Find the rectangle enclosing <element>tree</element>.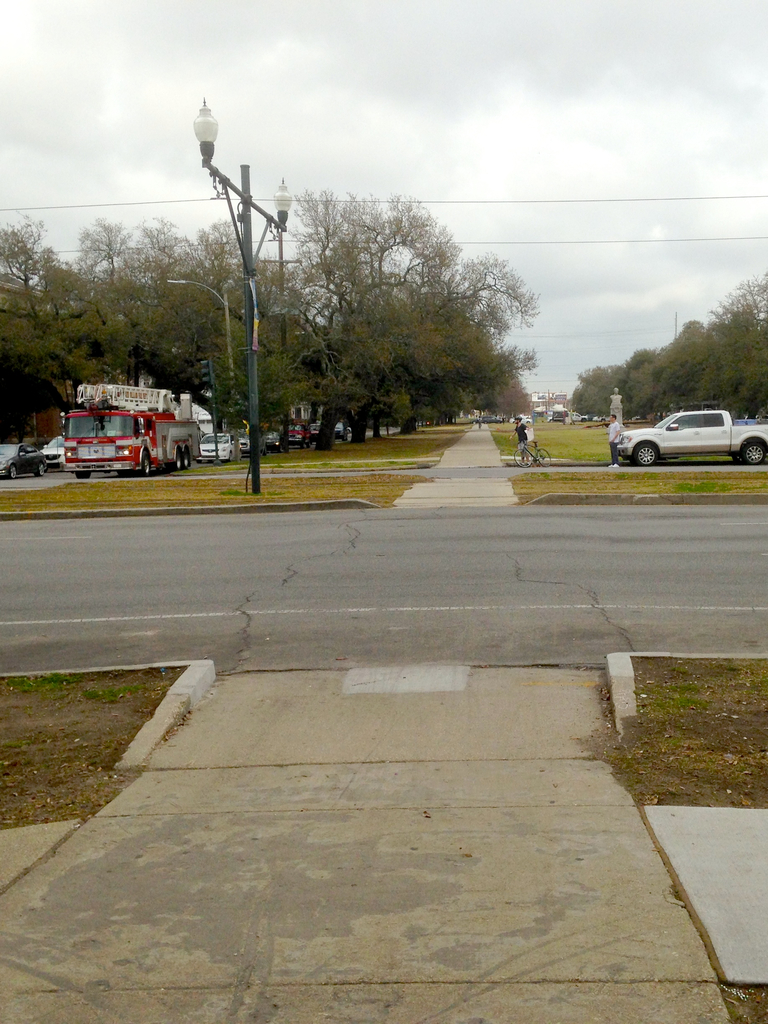
select_region(0, 209, 213, 445).
